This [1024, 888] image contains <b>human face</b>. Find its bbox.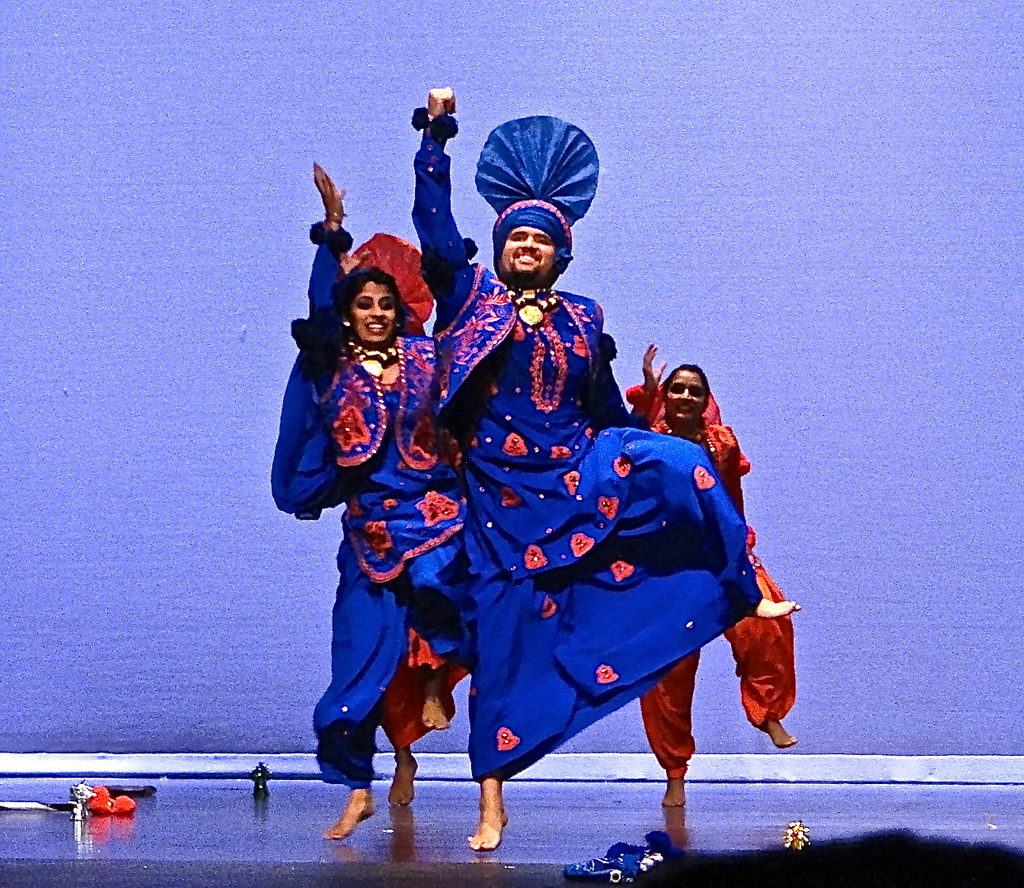
crop(668, 372, 710, 419).
